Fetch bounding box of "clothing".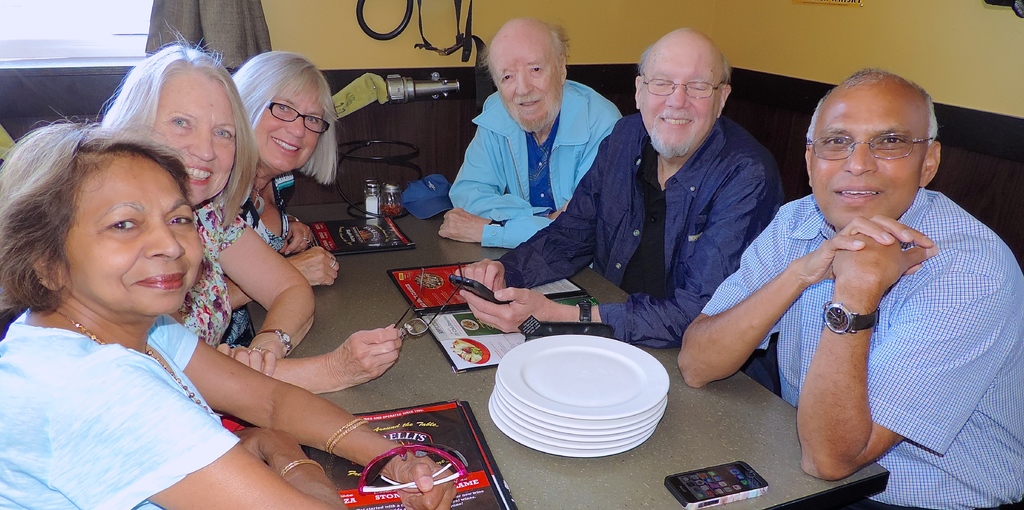
Bbox: box(705, 159, 991, 460).
